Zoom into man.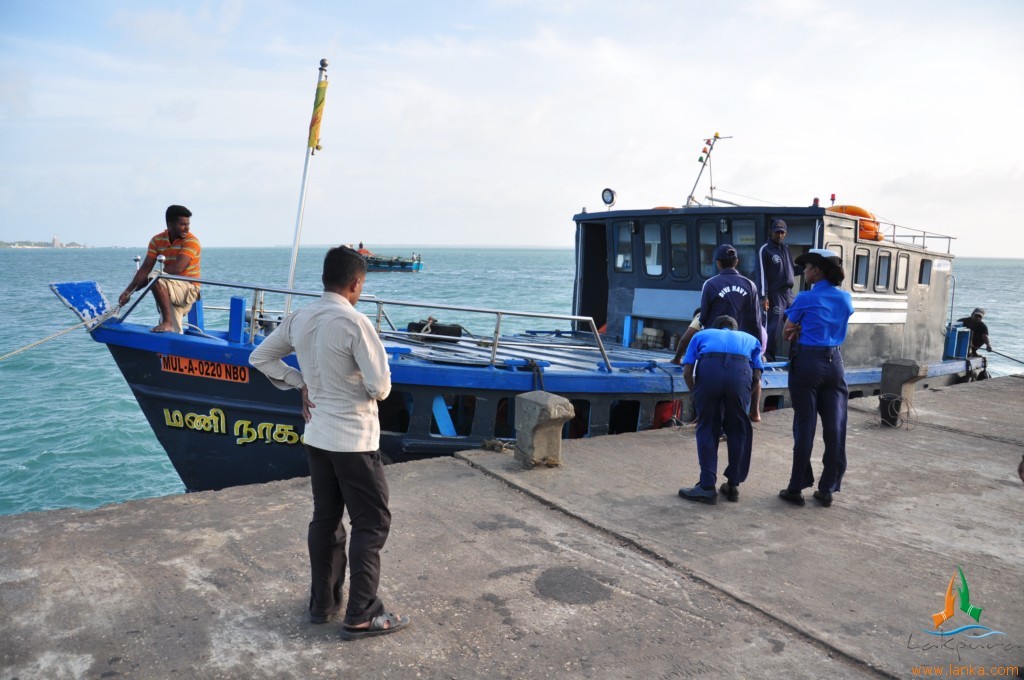
Zoom target: rect(359, 242, 371, 260).
